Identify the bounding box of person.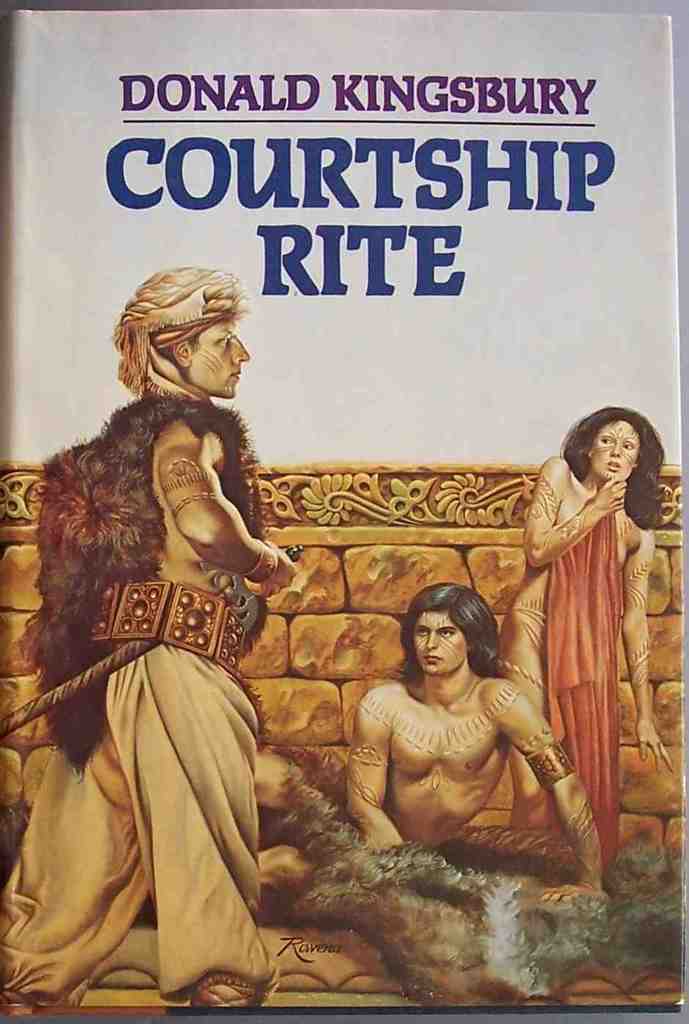
box(229, 584, 607, 893).
